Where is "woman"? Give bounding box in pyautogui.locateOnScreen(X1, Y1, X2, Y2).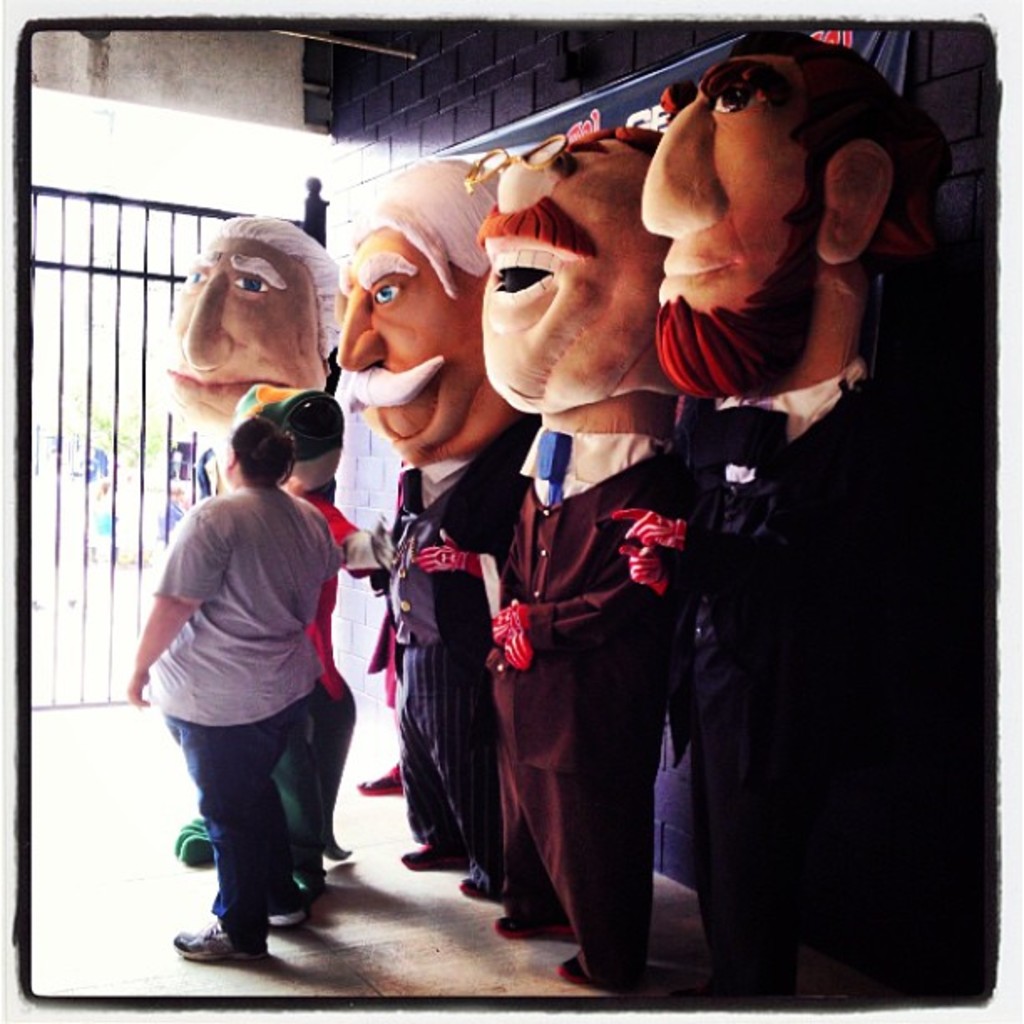
pyautogui.locateOnScreen(124, 370, 392, 960).
